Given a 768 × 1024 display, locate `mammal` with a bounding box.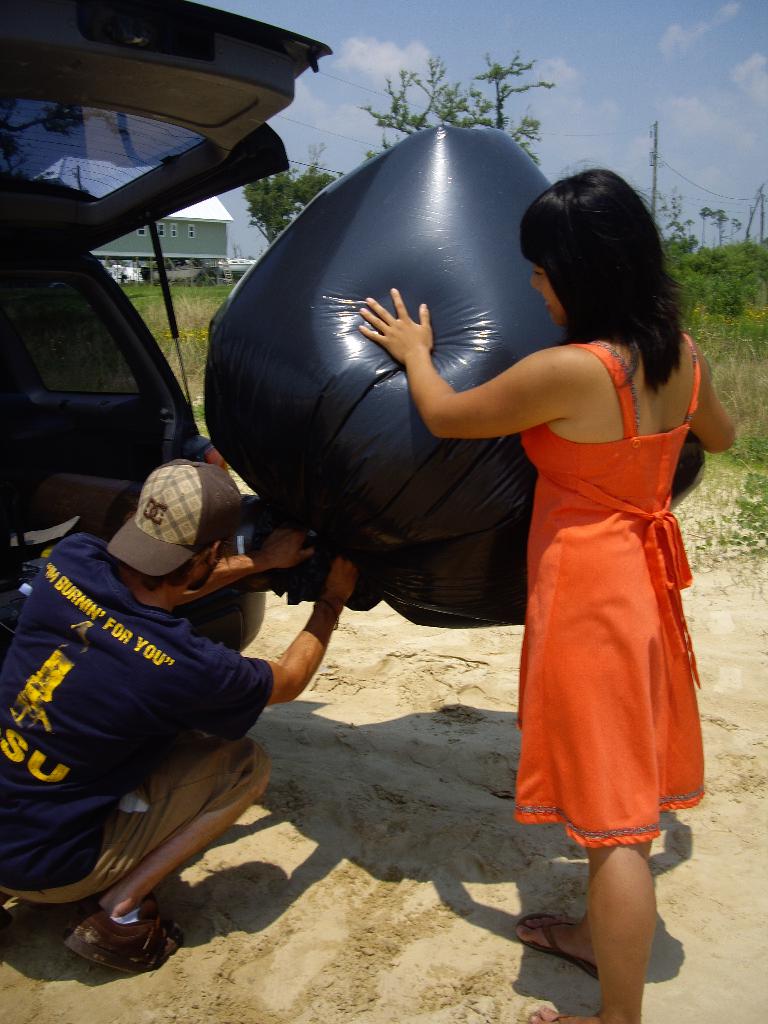
Located: x1=0, y1=459, x2=359, y2=982.
